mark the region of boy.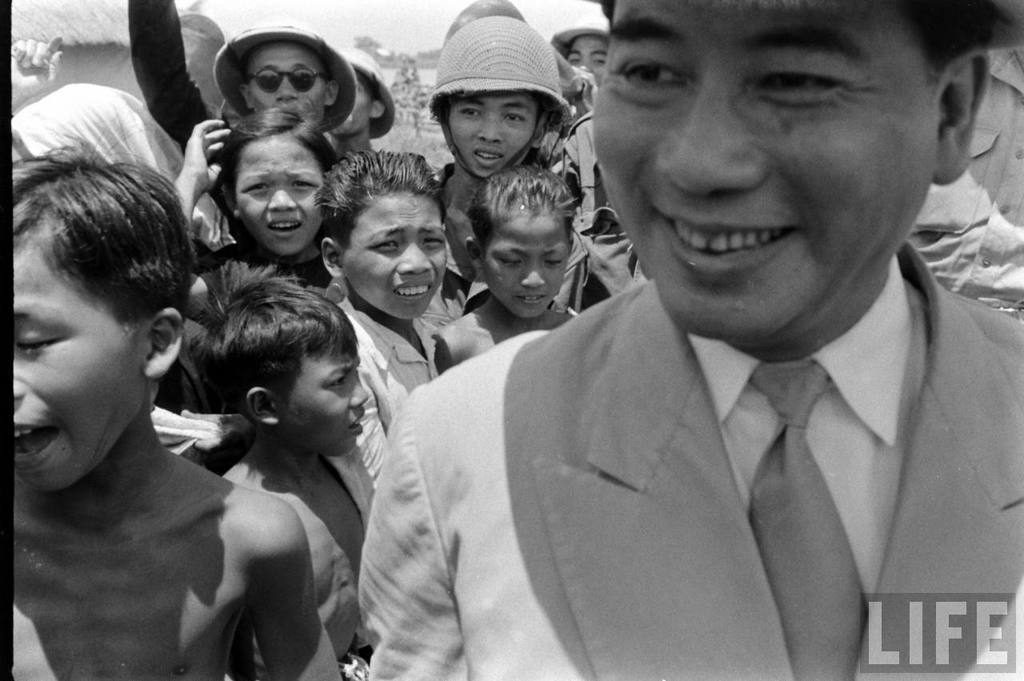
Region: x1=184, y1=258, x2=371, y2=679.
